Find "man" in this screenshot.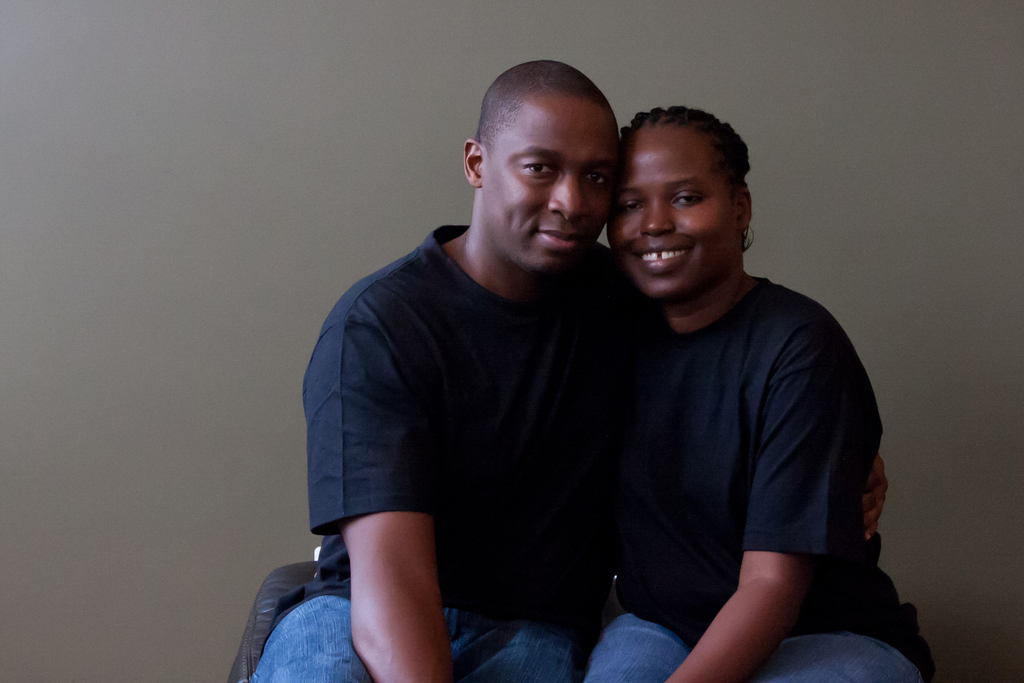
The bounding box for "man" is 247/61/644/682.
